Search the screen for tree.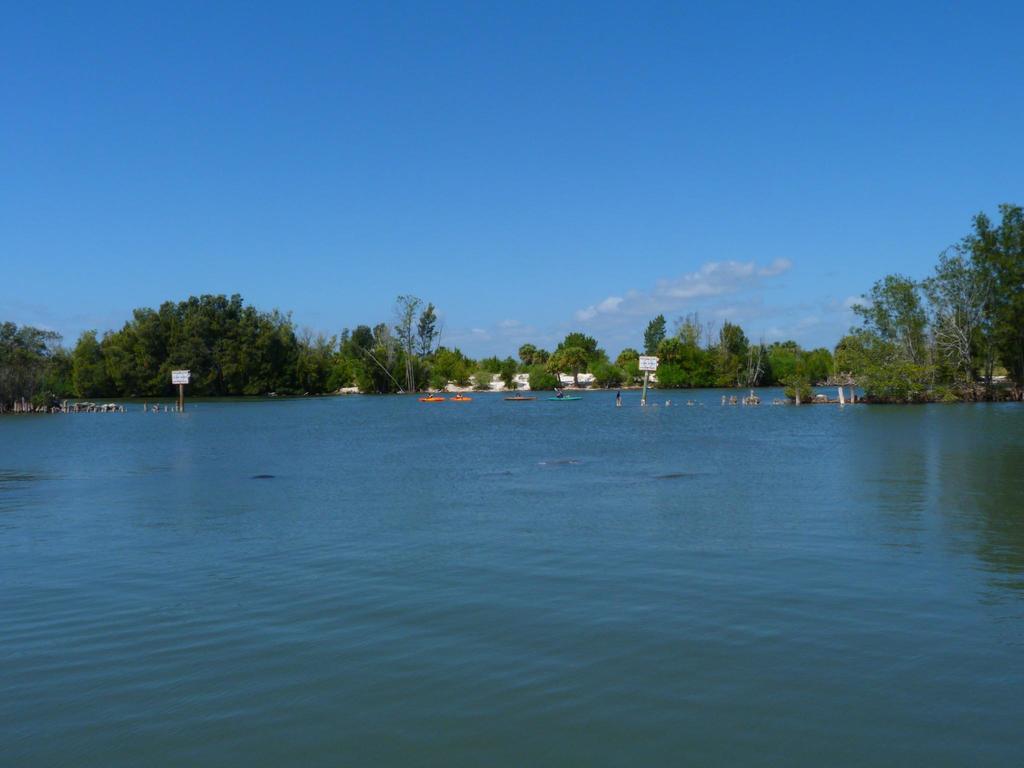
Found at 0:321:74:408.
